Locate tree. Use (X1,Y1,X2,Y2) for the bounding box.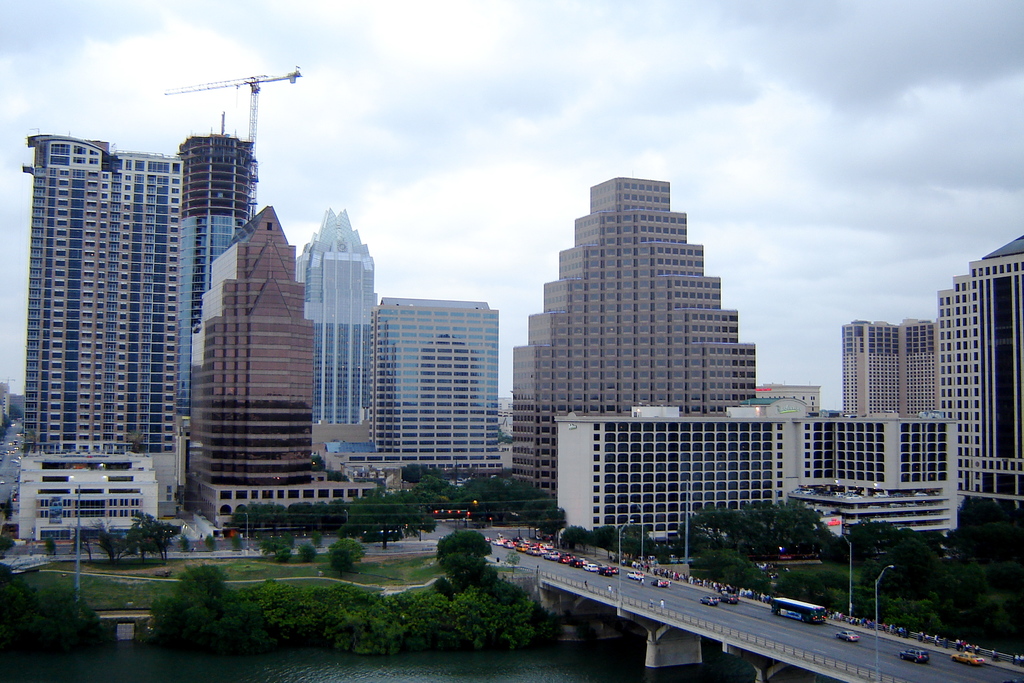
(0,533,17,558).
